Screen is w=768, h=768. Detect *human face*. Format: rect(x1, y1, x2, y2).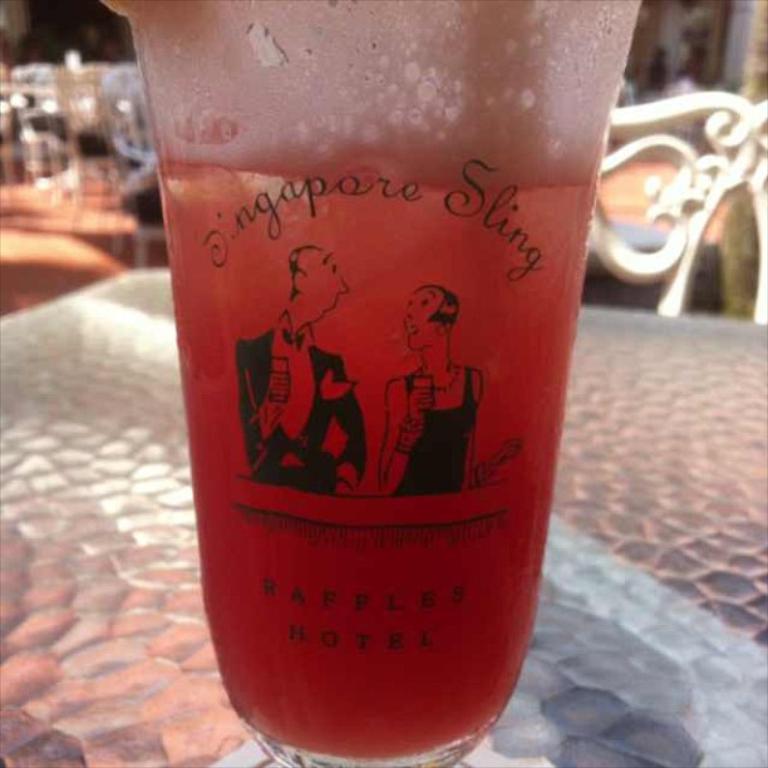
rect(287, 253, 350, 319).
